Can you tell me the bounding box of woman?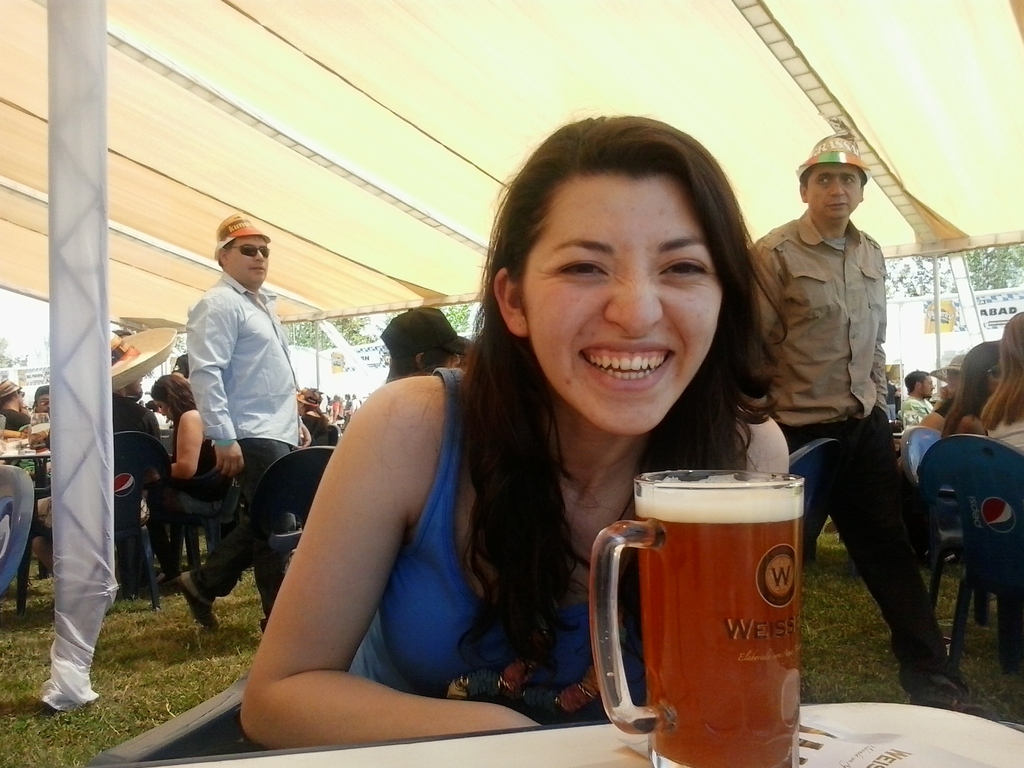
box(161, 374, 231, 589).
